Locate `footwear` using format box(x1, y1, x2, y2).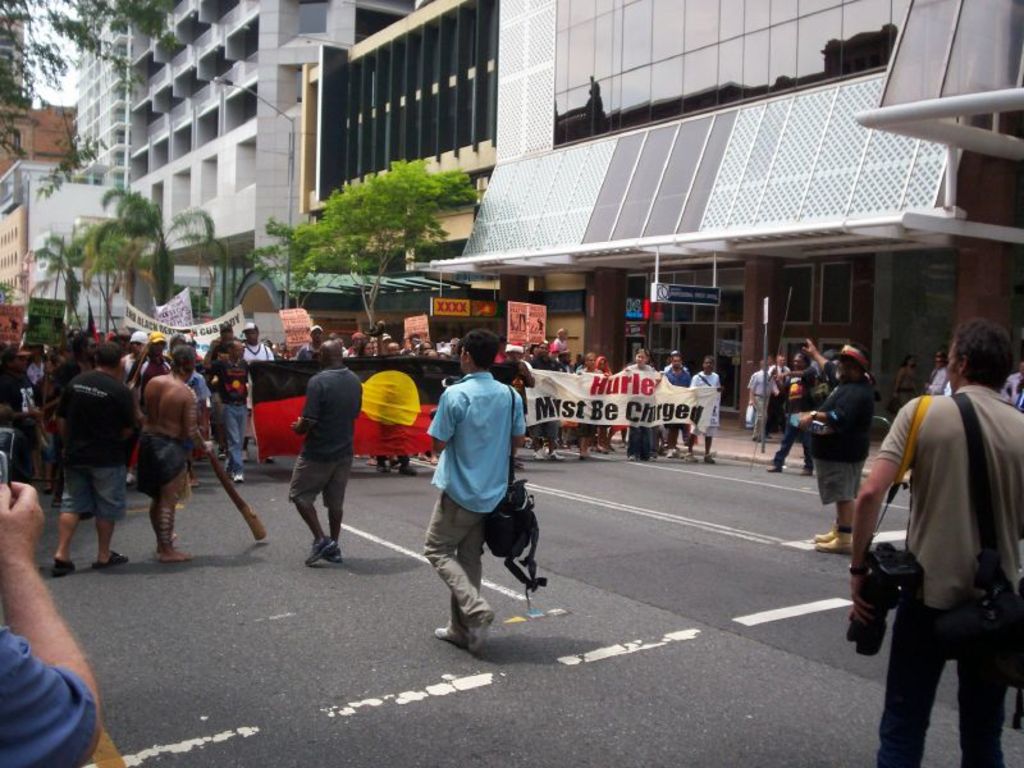
box(302, 539, 333, 564).
